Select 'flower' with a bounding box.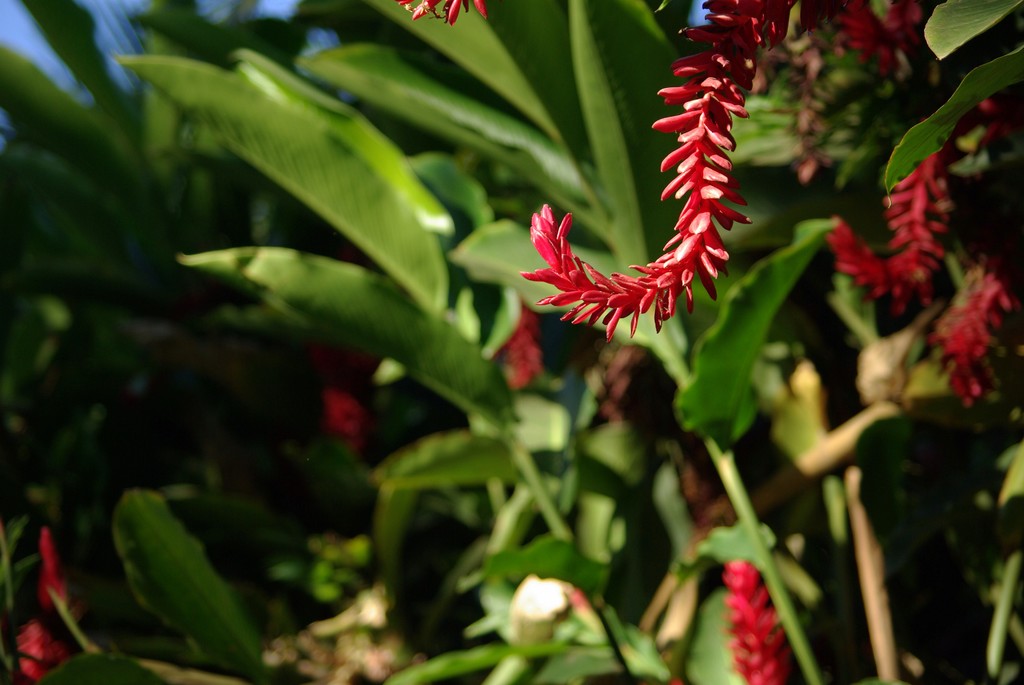
(519, 0, 783, 274).
